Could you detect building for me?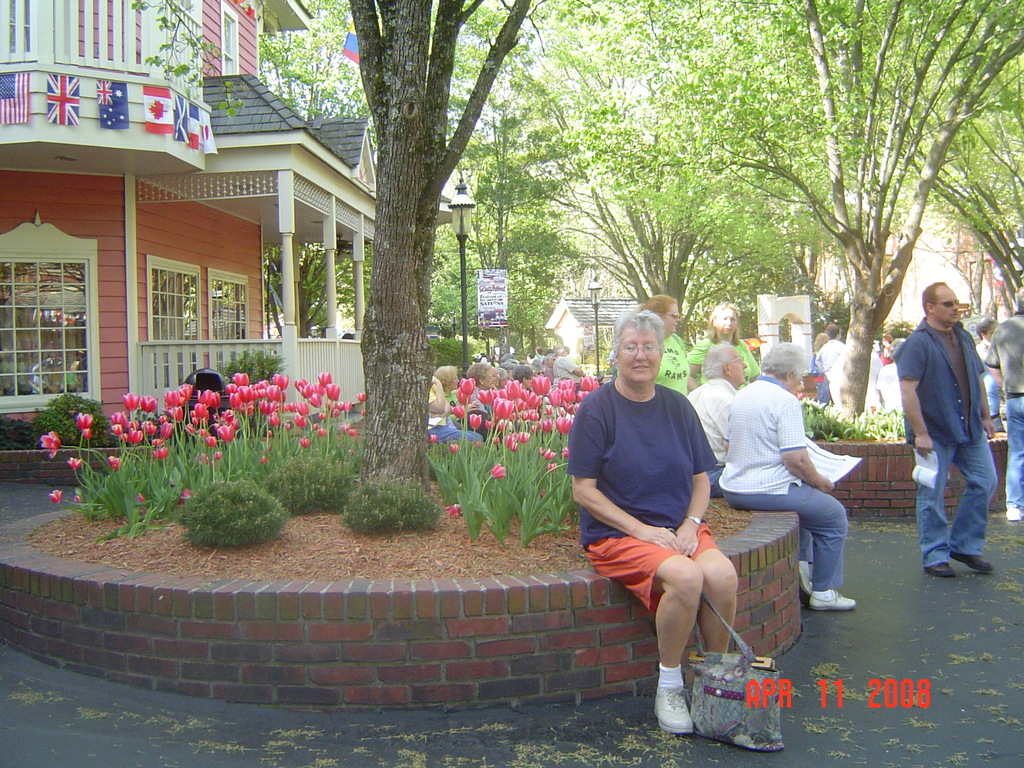
Detection result: 548 296 636 367.
